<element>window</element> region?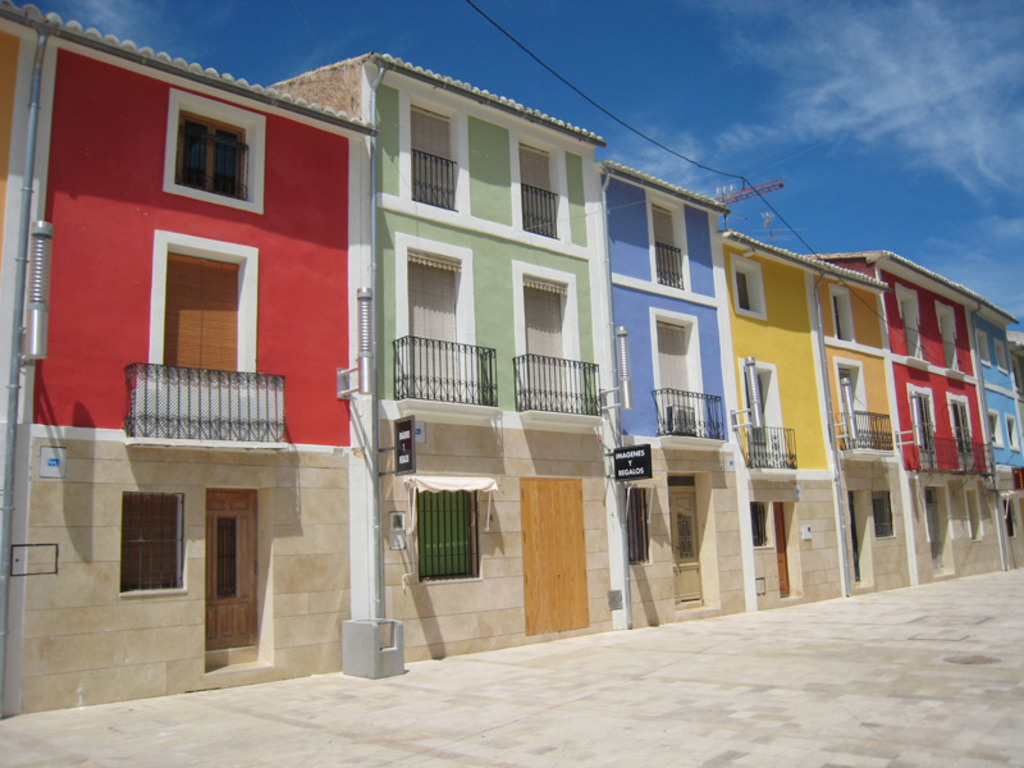
bbox=[753, 502, 767, 550]
